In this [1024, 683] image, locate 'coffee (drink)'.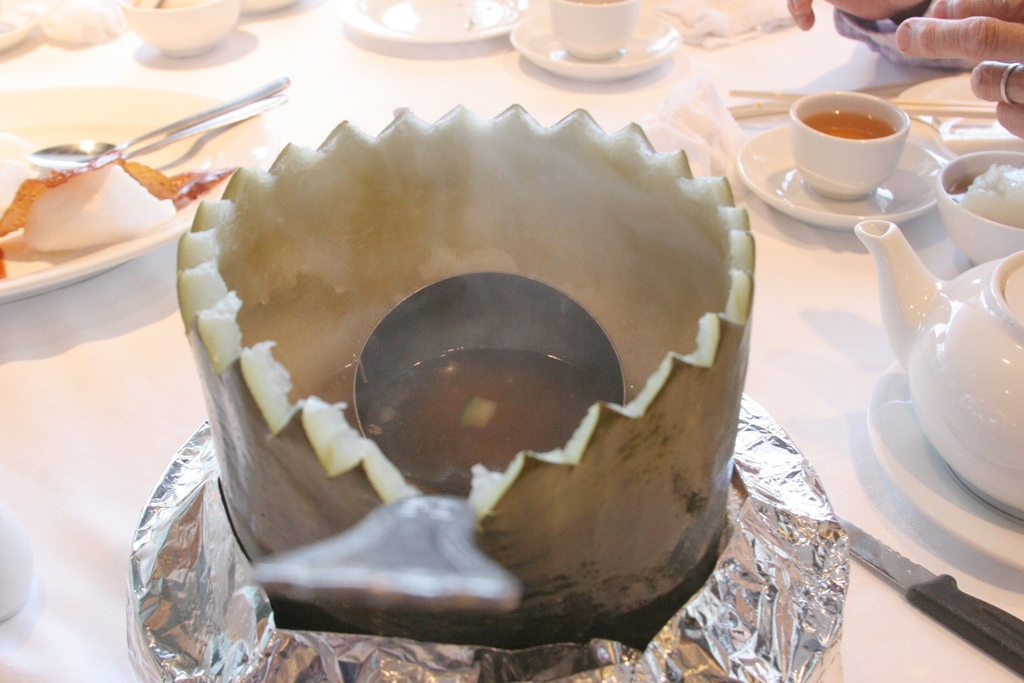
Bounding box: box=[813, 107, 885, 140].
